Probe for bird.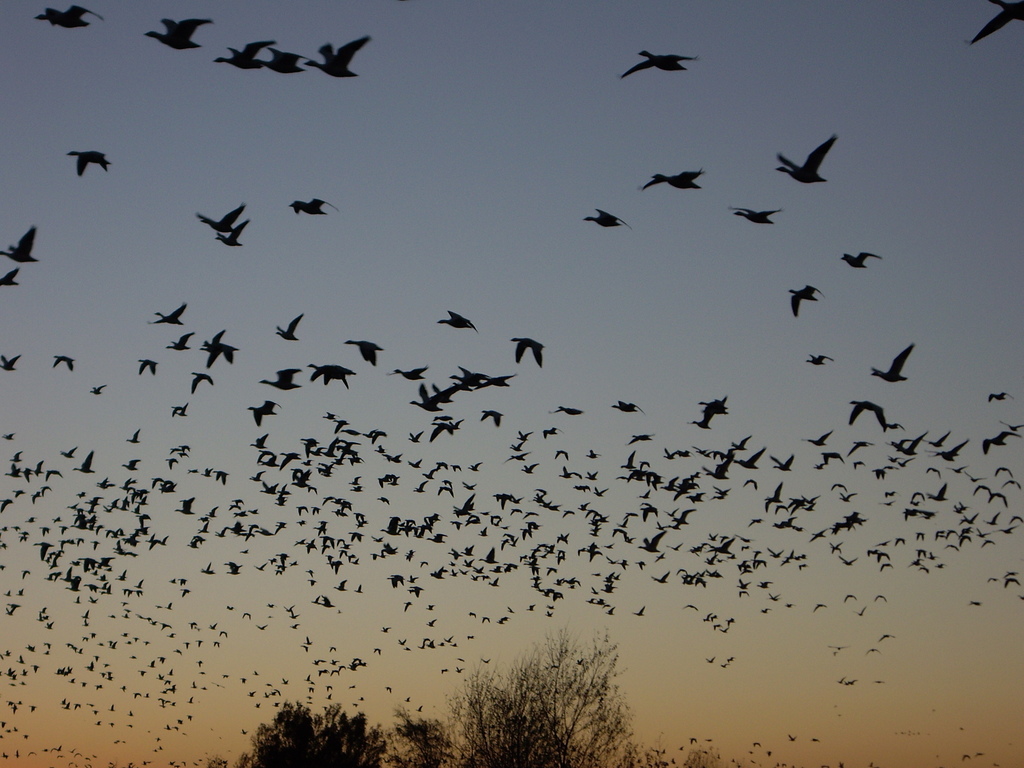
Probe result: bbox(1, 353, 19, 368).
